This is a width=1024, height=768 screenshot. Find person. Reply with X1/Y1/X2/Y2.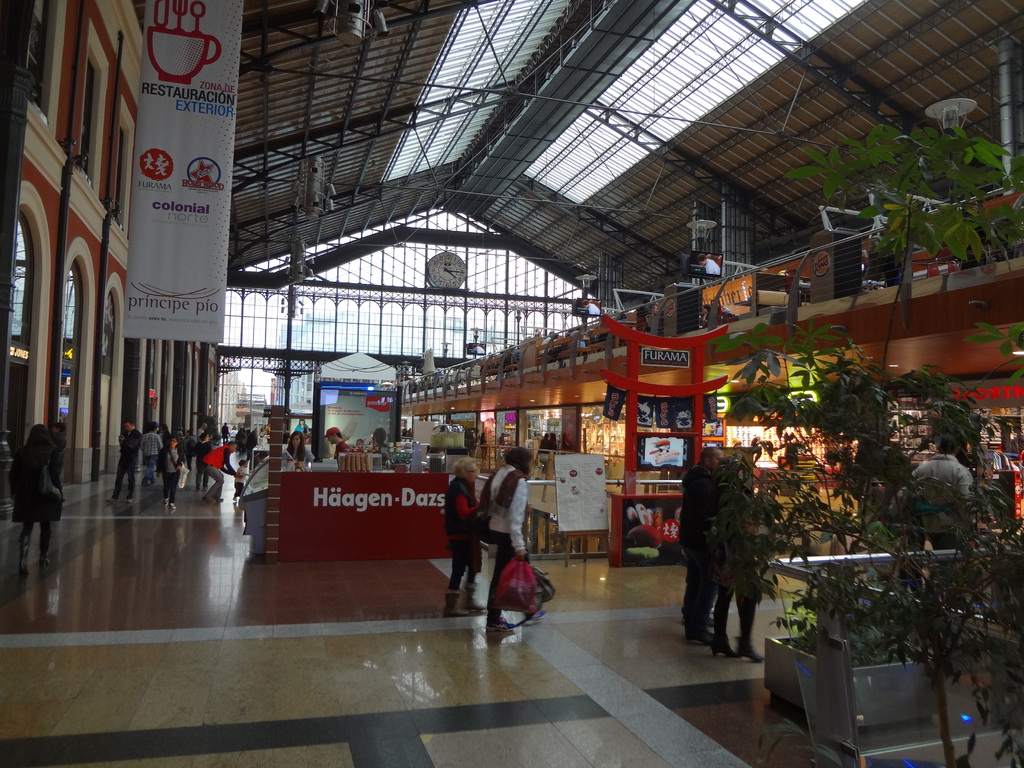
195/418/208/442.
